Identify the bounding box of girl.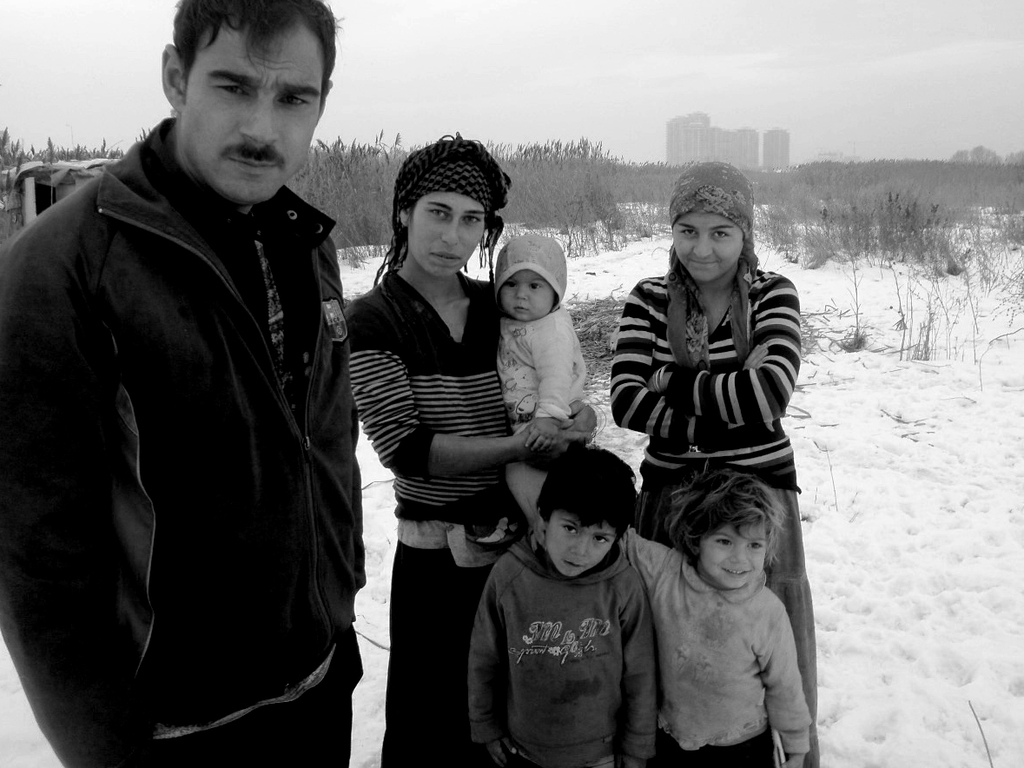
(left=607, top=160, right=819, bottom=767).
